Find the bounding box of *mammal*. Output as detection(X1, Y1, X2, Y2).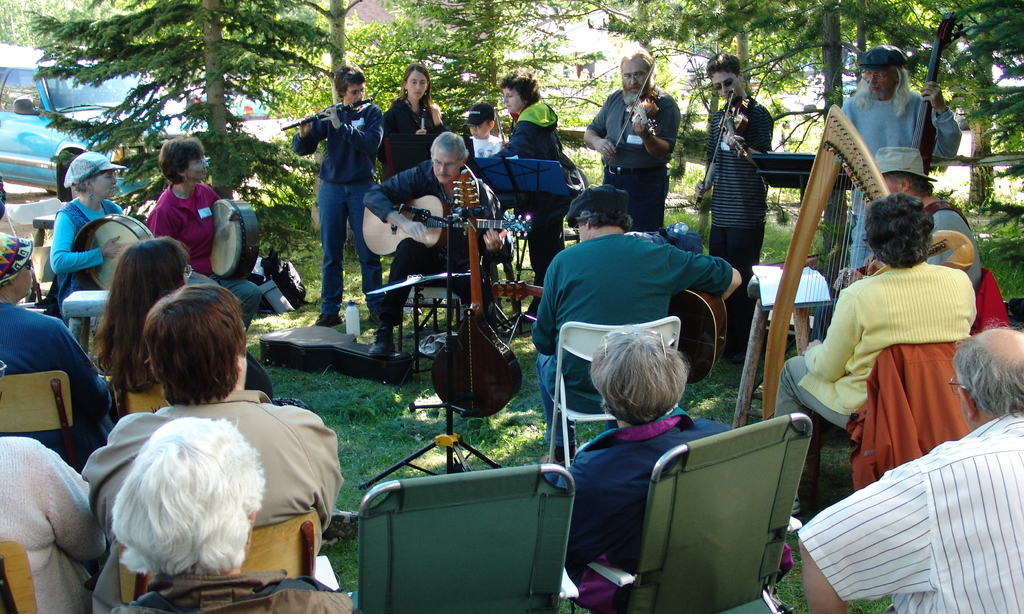
detection(831, 136, 986, 291).
